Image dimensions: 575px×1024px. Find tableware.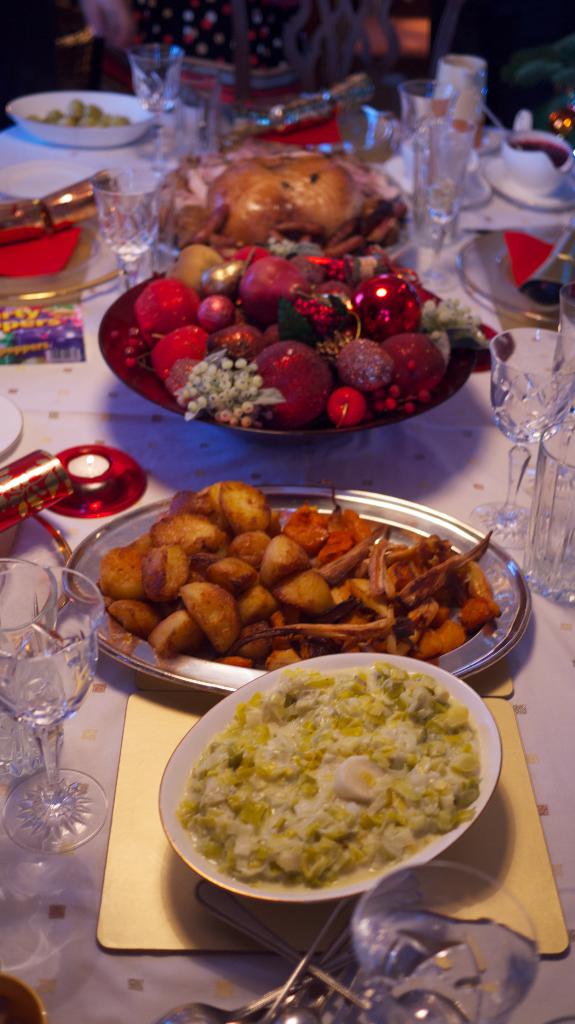
(396, 80, 485, 294).
